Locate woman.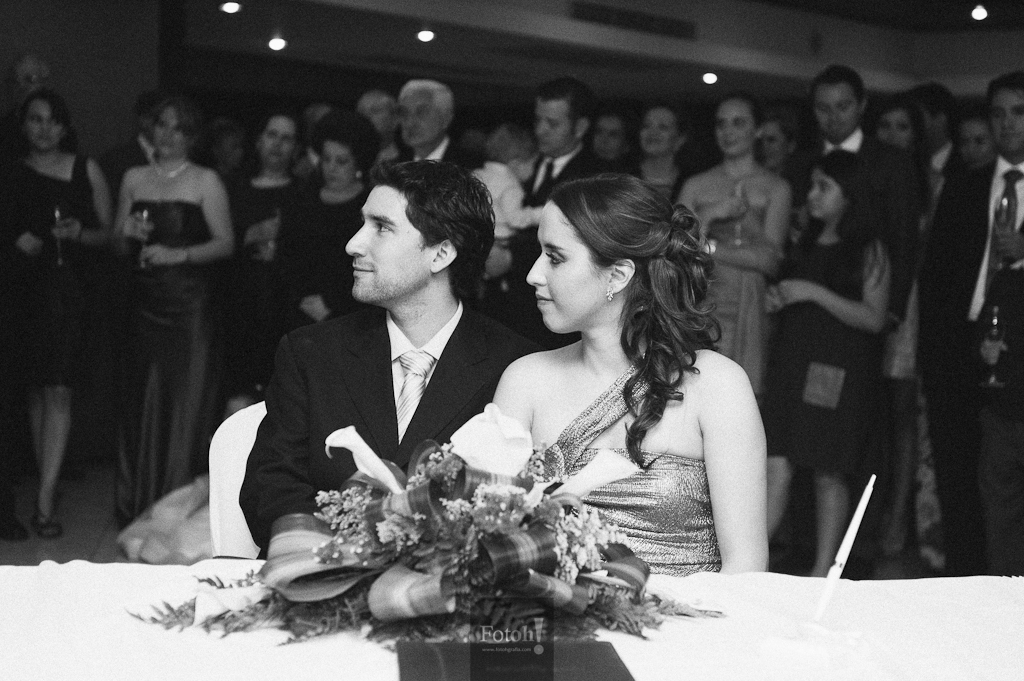
Bounding box: [left=110, top=106, right=215, bottom=520].
